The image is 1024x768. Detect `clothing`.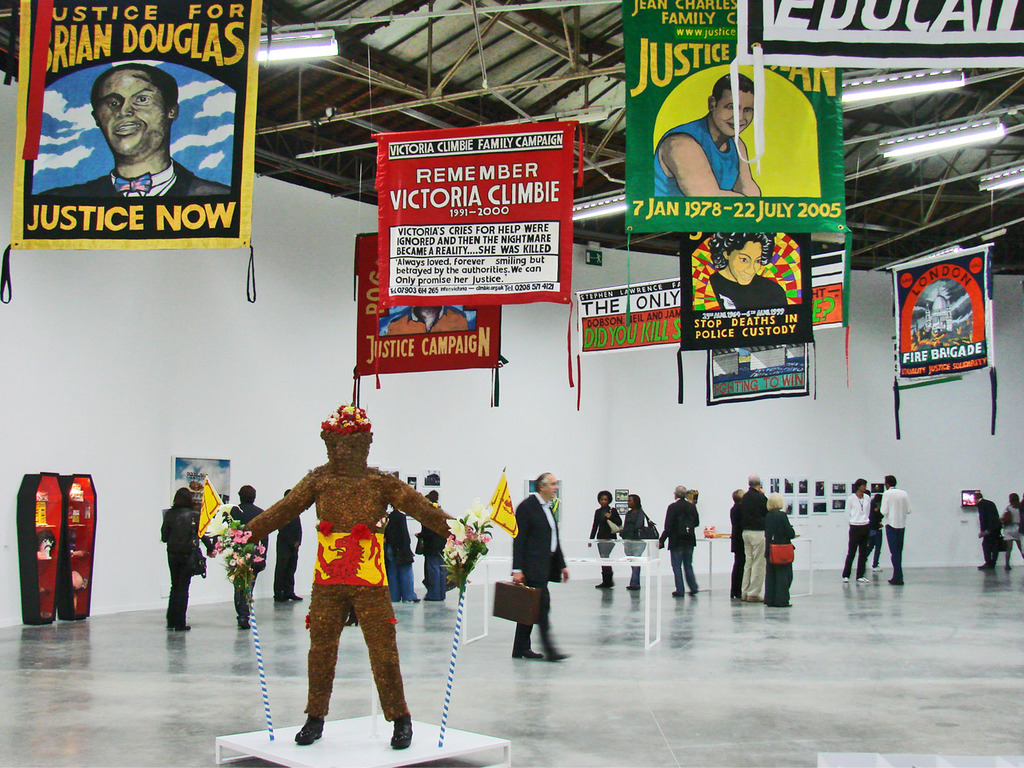
Detection: [x1=225, y1=500, x2=276, y2=625].
